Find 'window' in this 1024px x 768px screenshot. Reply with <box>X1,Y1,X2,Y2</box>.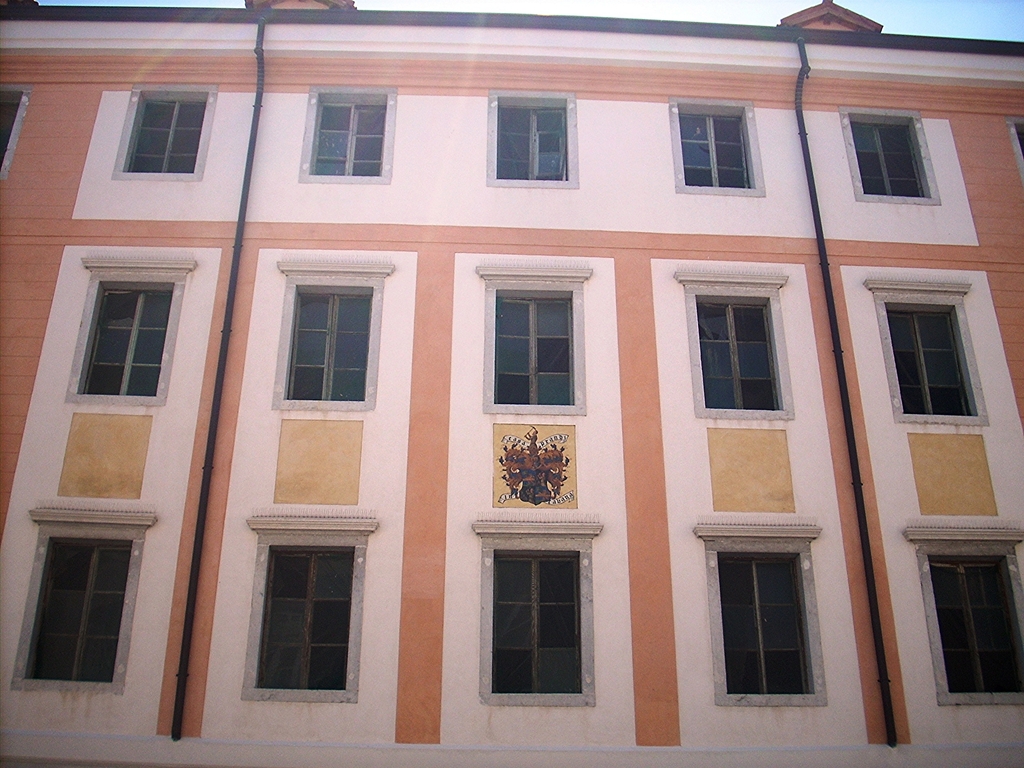
<box>3,500,153,694</box>.
